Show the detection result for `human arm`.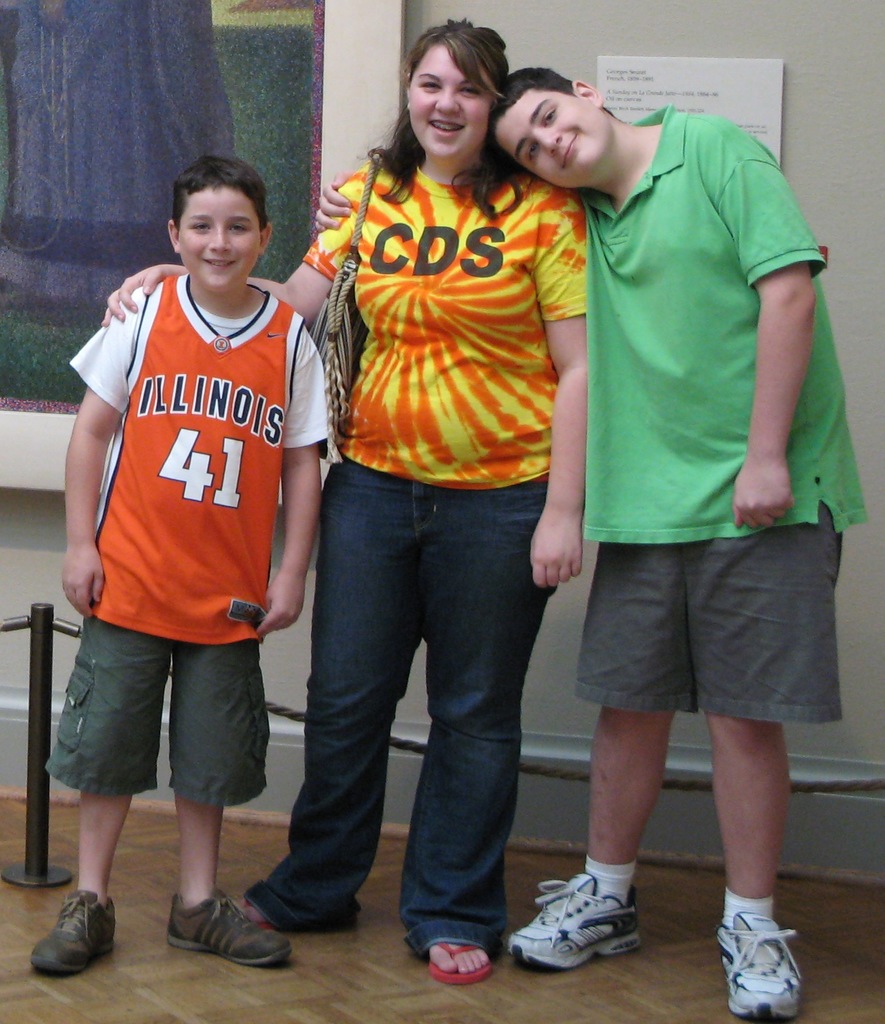
Rect(97, 165, 372, 319).
